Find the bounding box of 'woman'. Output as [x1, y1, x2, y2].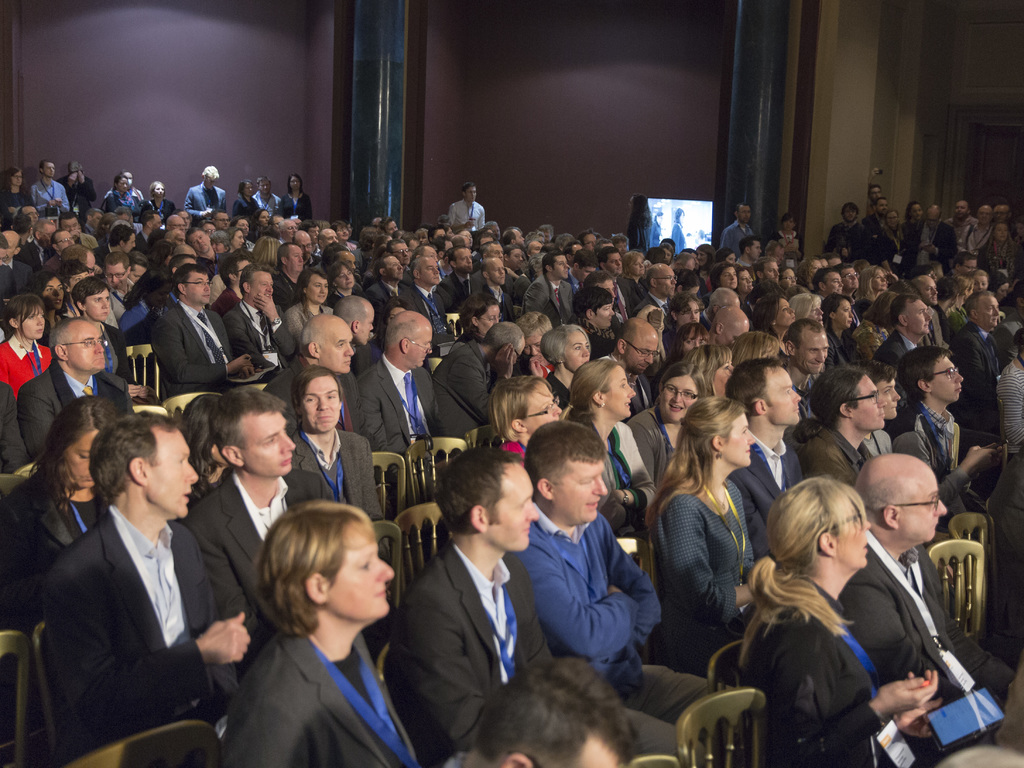
[743, 289, 801, 335].
